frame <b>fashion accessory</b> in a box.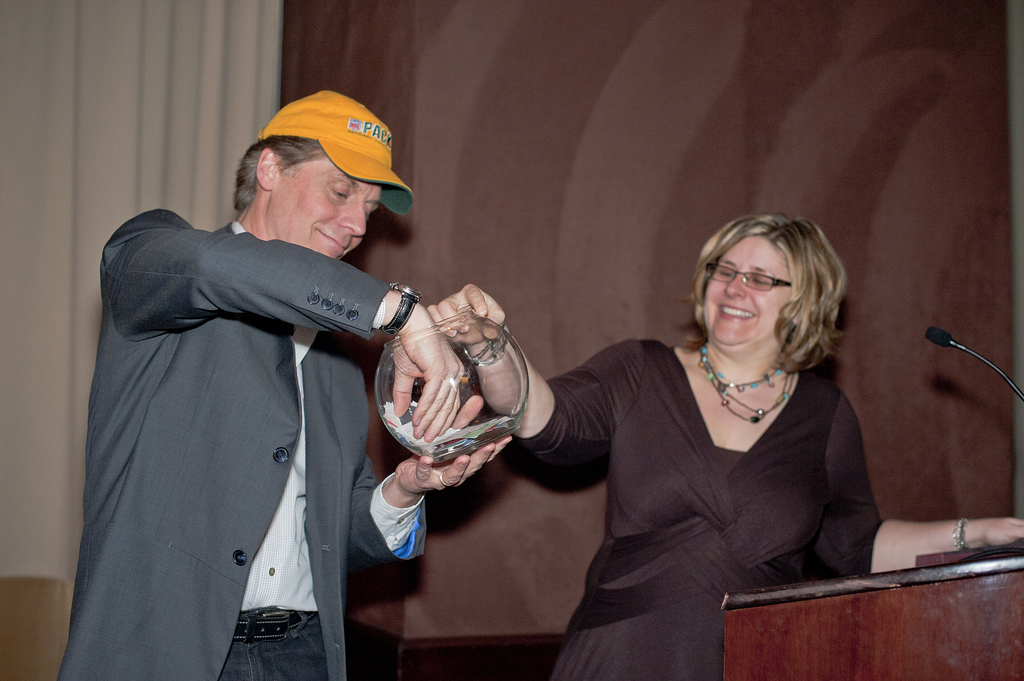
box=[956, 517, 972, 551].
